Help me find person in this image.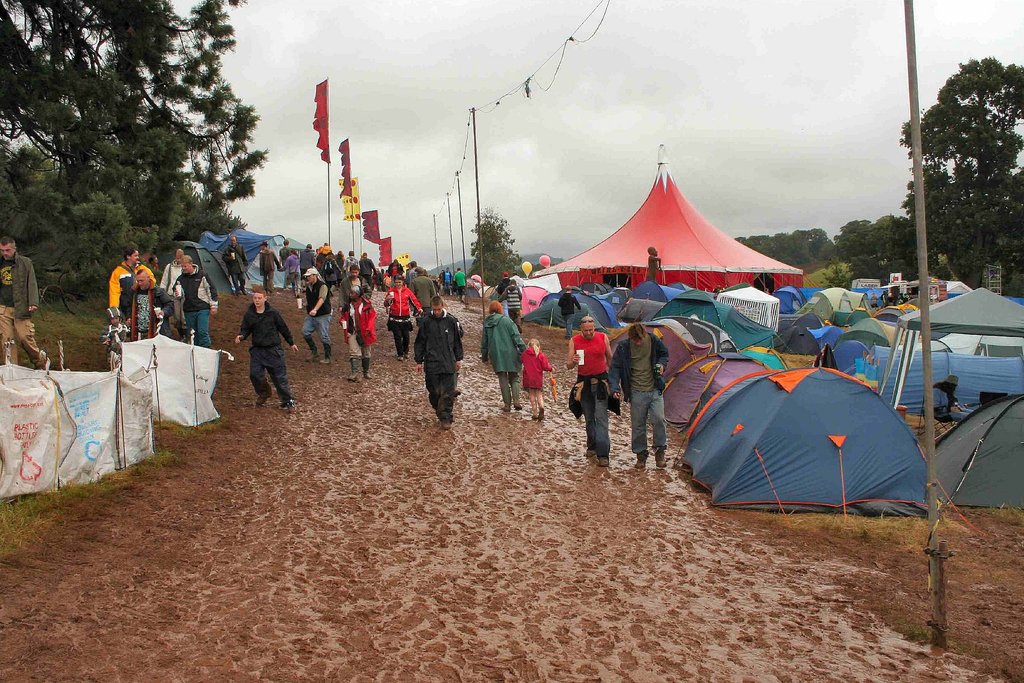
Found it: (272,235,286,279).
